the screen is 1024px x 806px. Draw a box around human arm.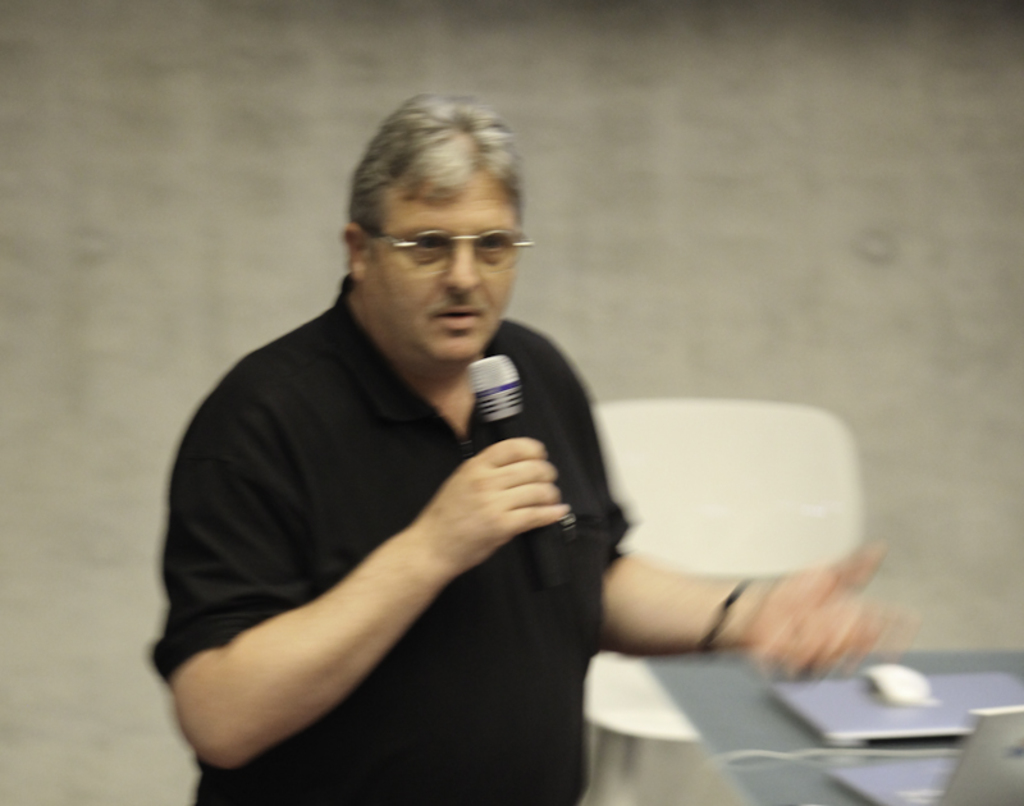
bbox=(189, 316, 589, 770).
